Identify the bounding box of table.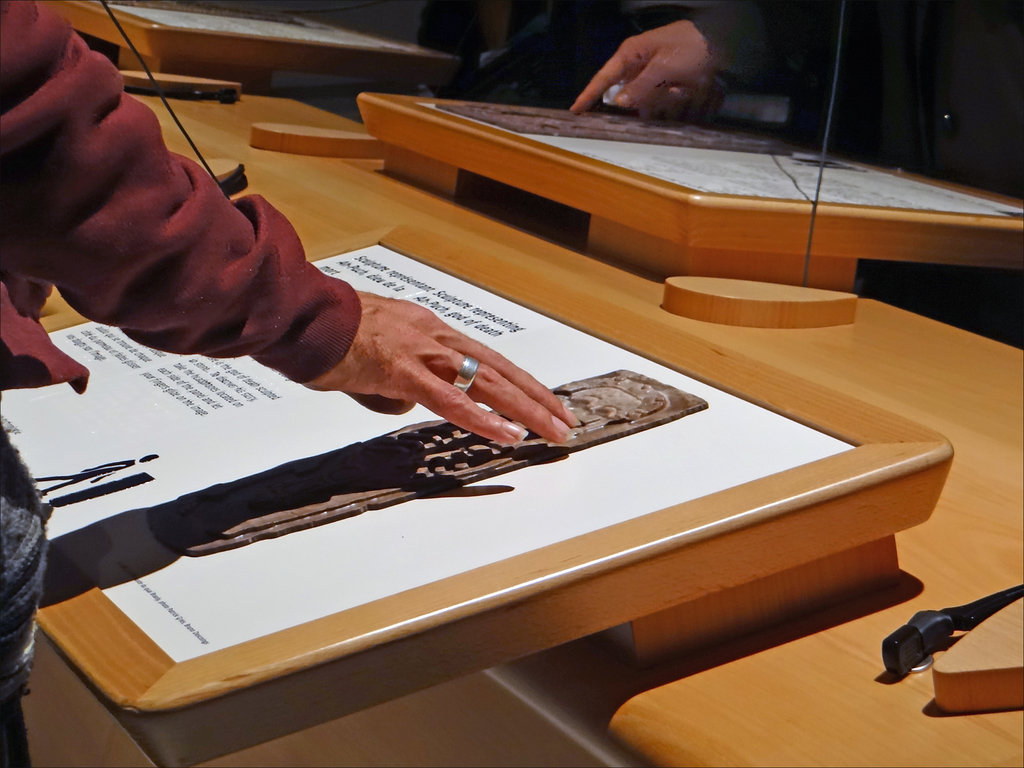
locate(0, 85, 1023, 767).
